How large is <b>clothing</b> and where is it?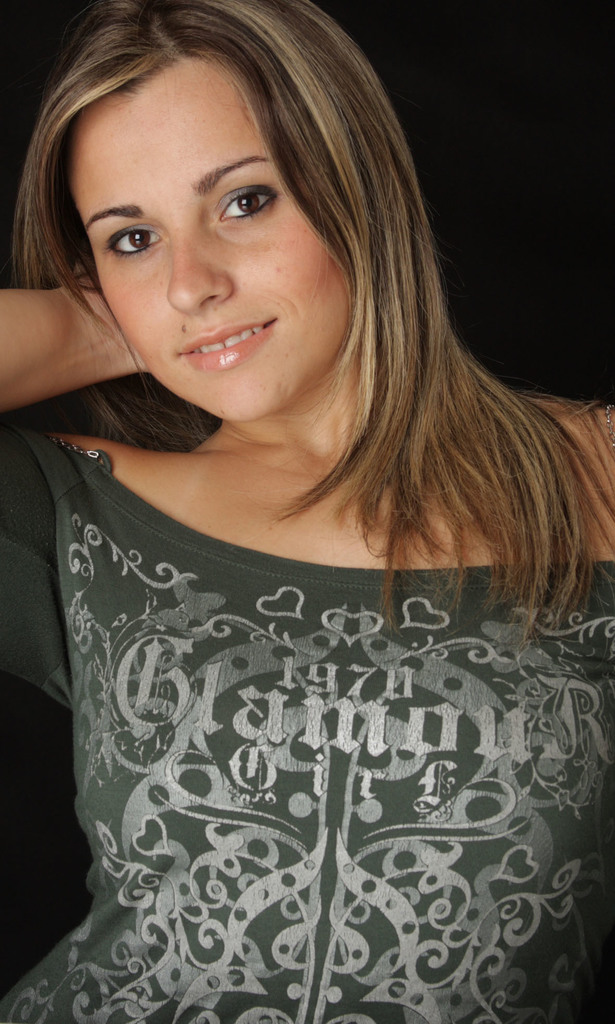
Bounding box: (x1=0, y1=369, x2=614, y2=1021).
